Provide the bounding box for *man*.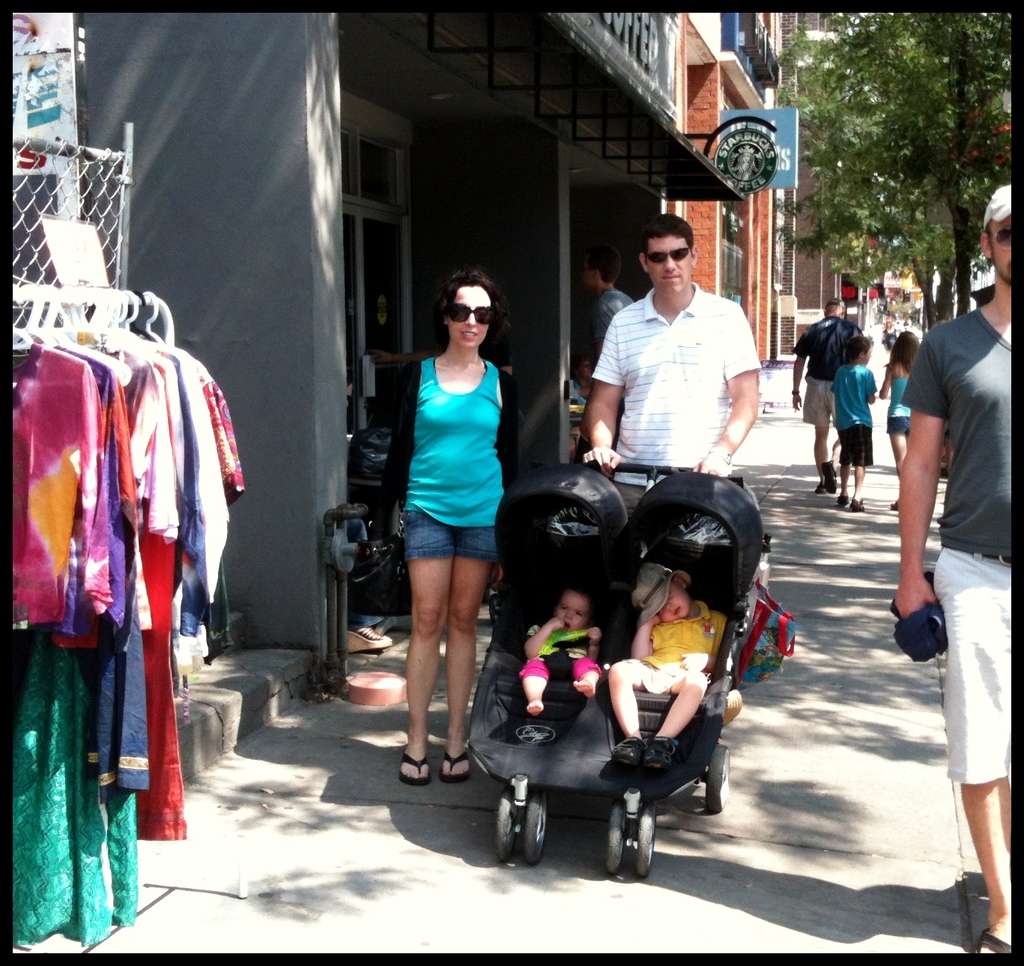
left=888, top=181, right=1014, bottom=953.
